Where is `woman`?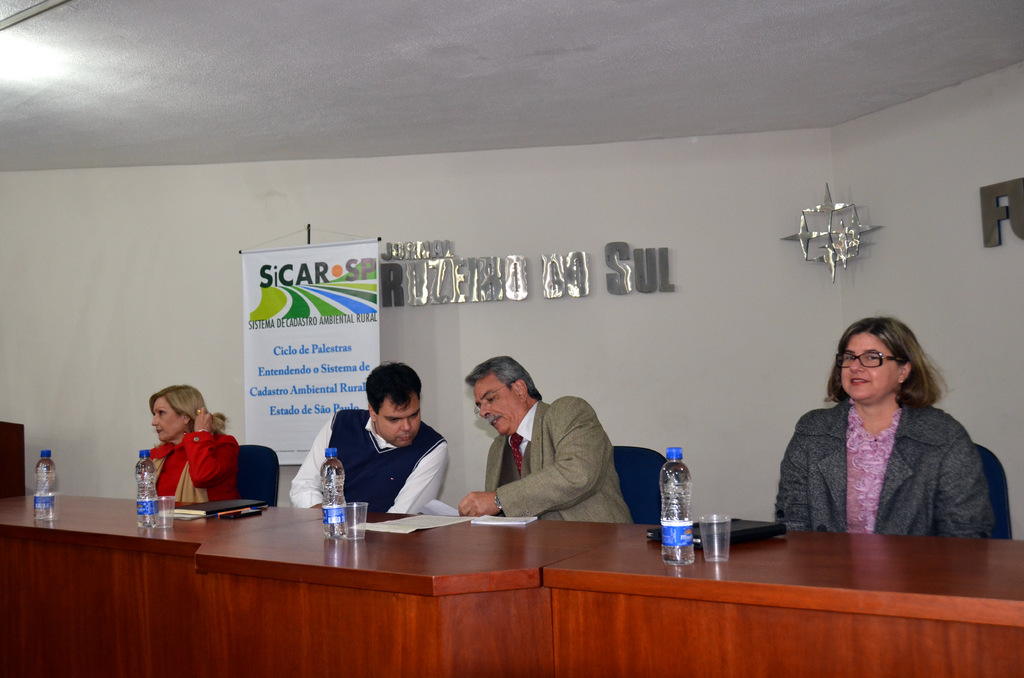
detection(136, 376, 243, 516).
